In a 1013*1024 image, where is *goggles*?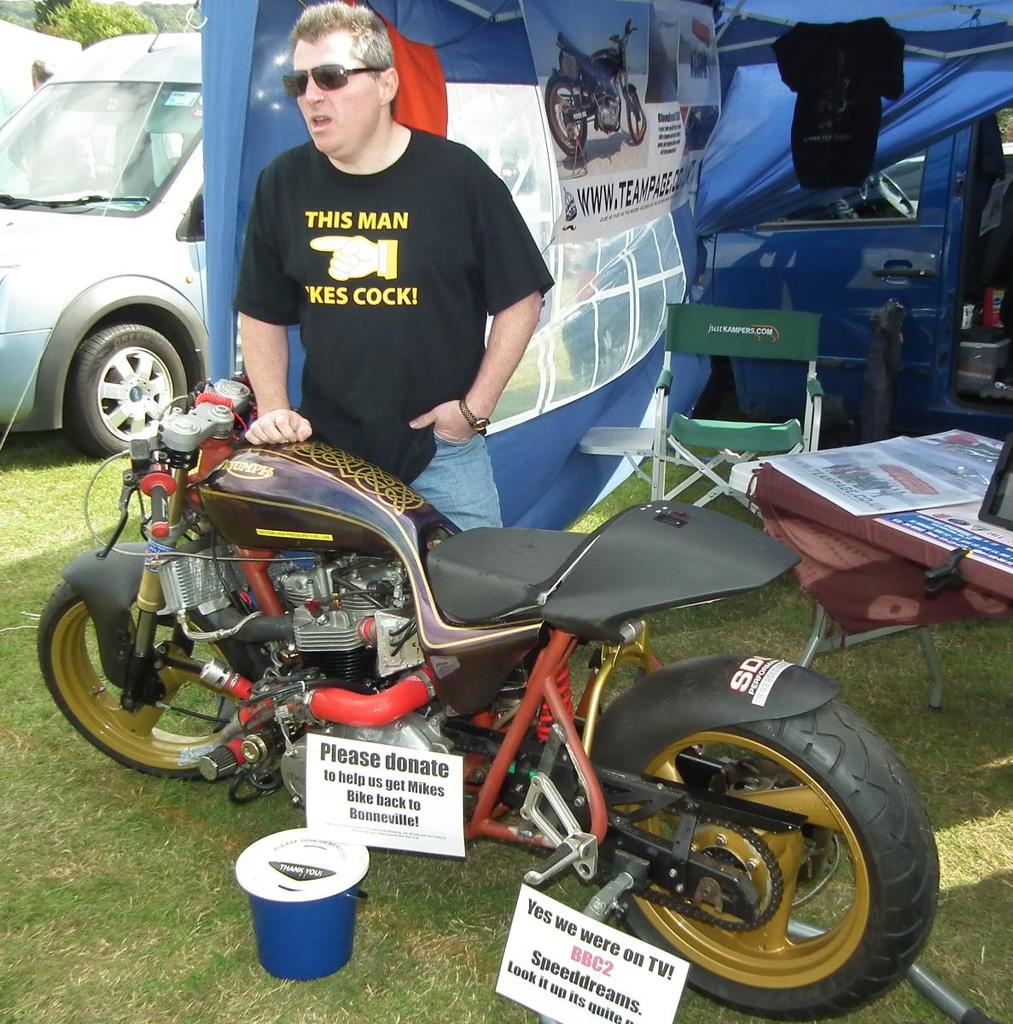
box(280, 61, 388, 101).
